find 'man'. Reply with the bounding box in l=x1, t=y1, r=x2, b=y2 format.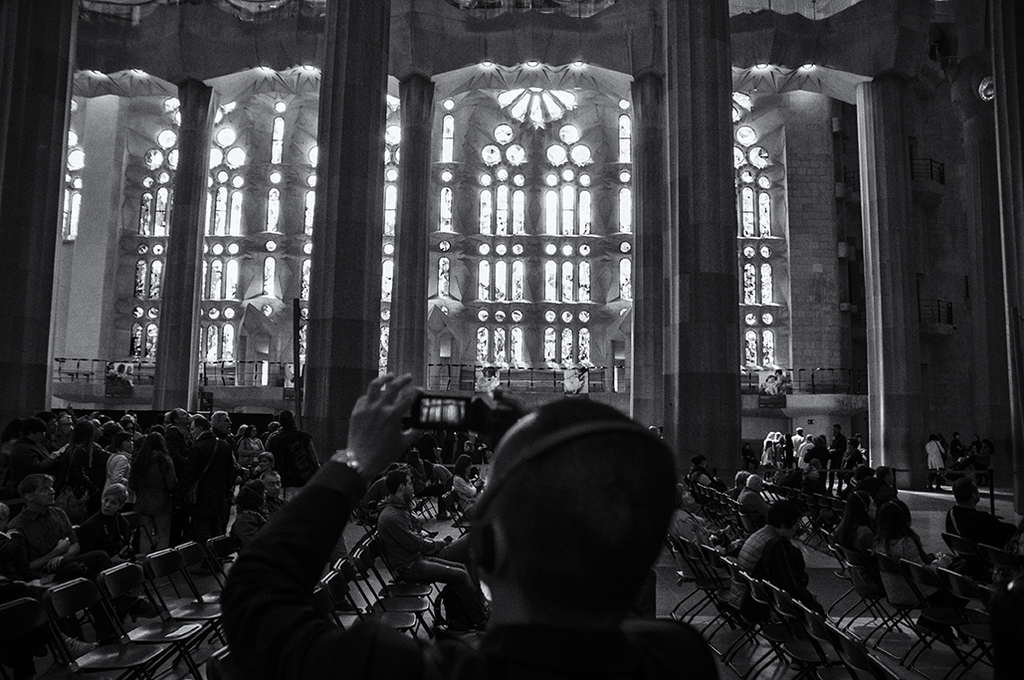
l=9, t=477, r=160, b=642.
